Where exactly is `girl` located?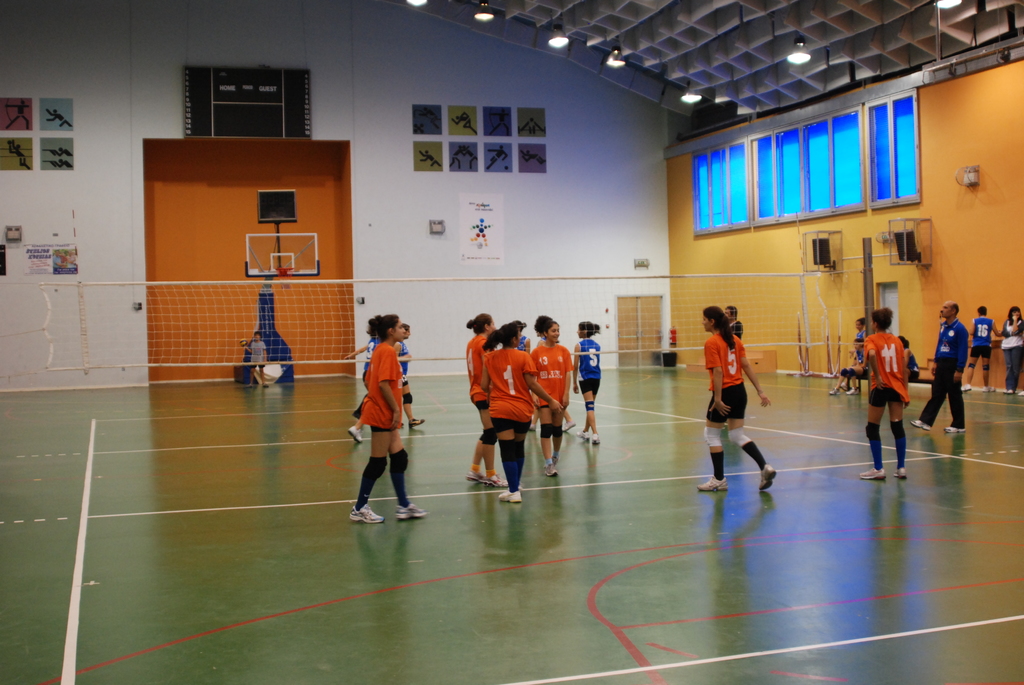
Its bounding box is rect(350, 311, 424, 528).
